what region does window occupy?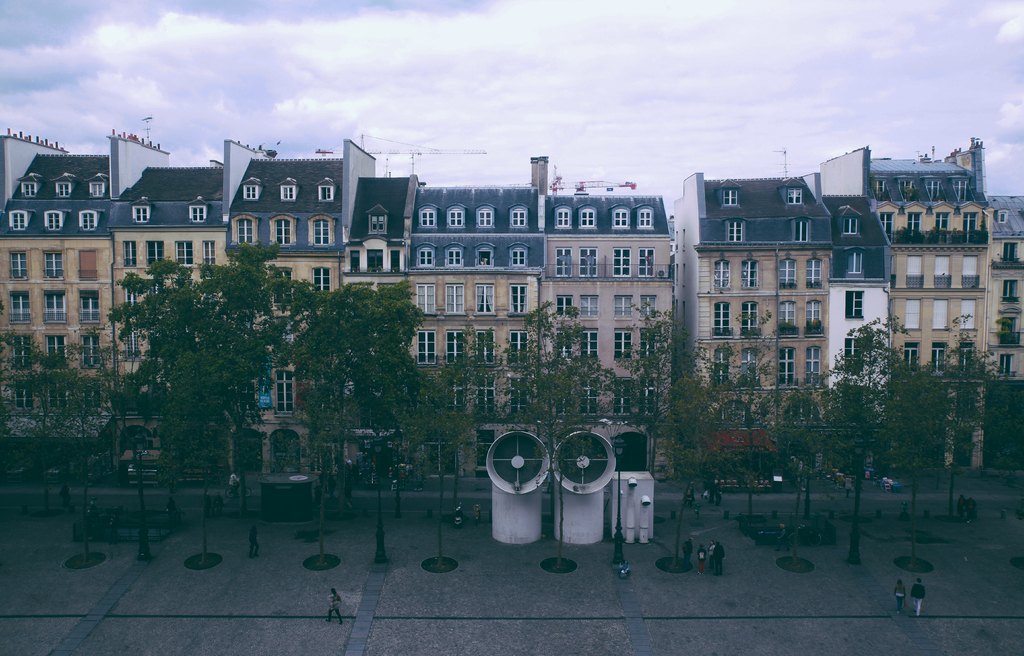
bbox(714, 262, 724, 284).
